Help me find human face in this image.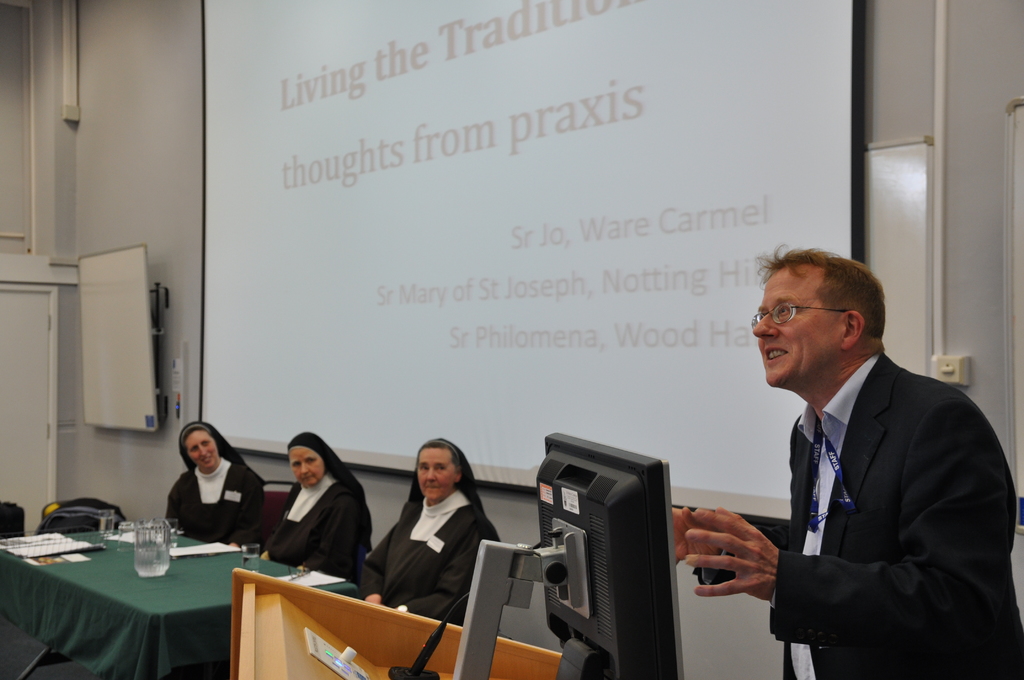
Found it: 415, 448, 453, 499.
